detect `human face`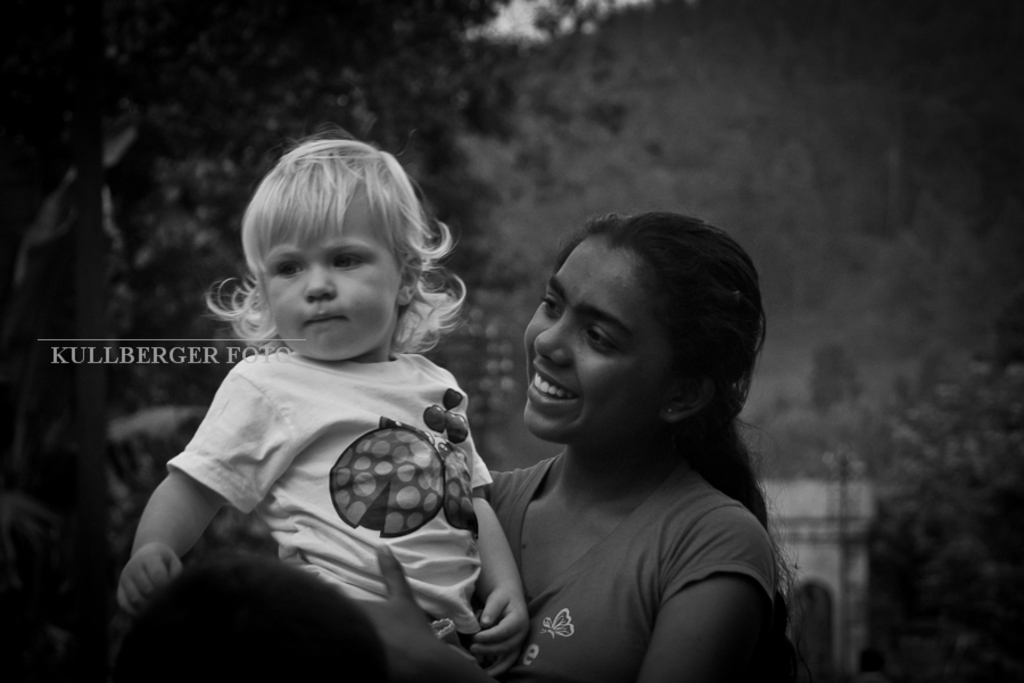
locate(265, 186, 403, 367)
